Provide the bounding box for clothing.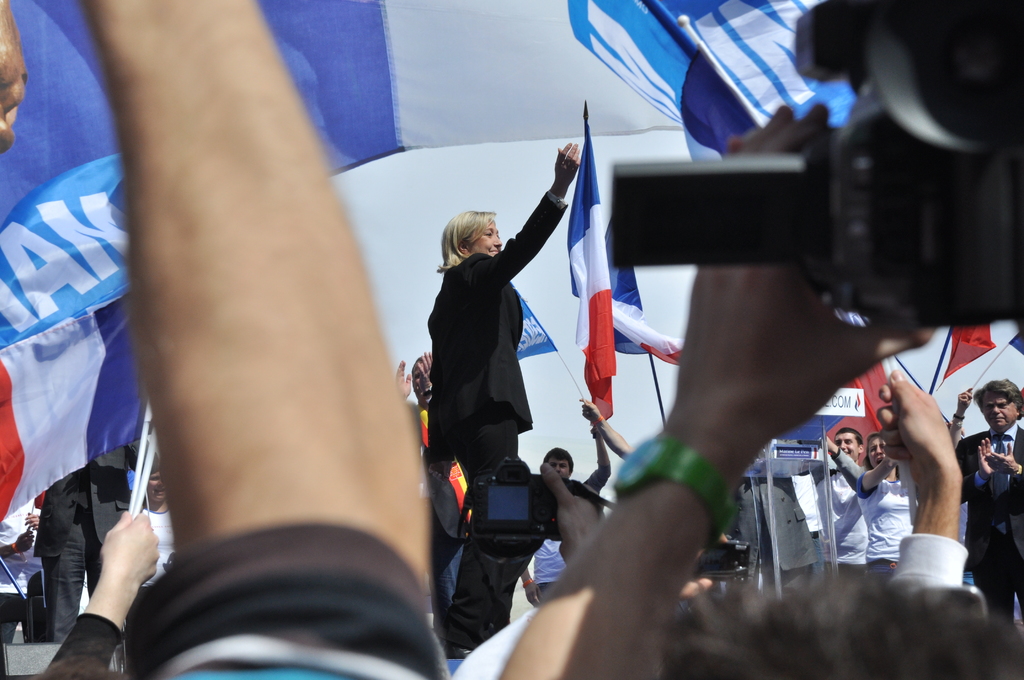
locate(31, 442, 145, 640).
